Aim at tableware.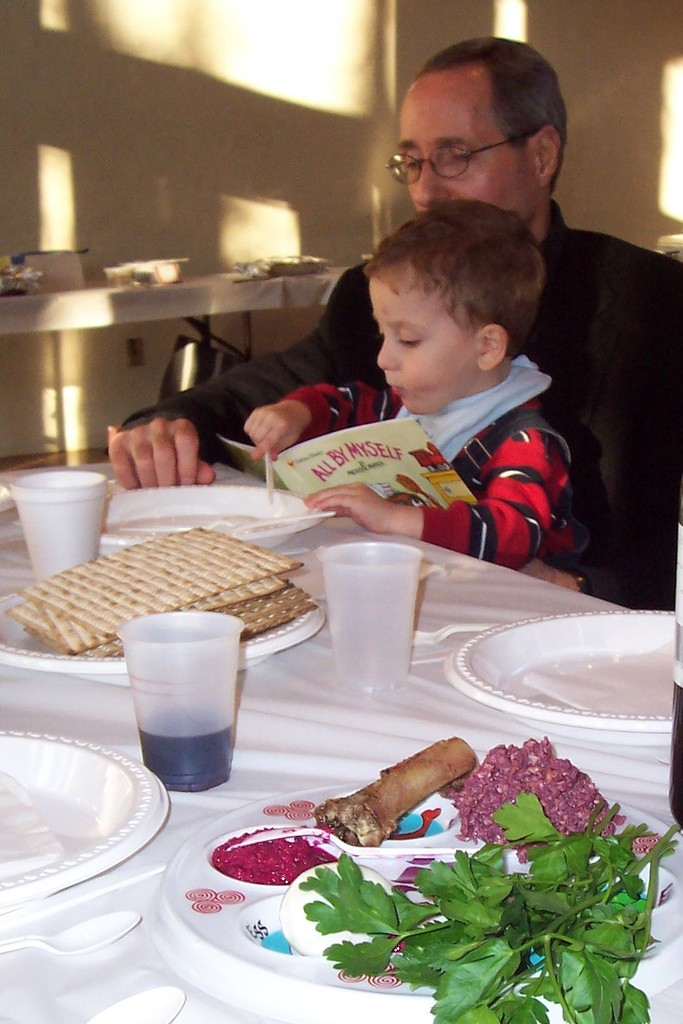
Aimed at [116,623,256,792].
